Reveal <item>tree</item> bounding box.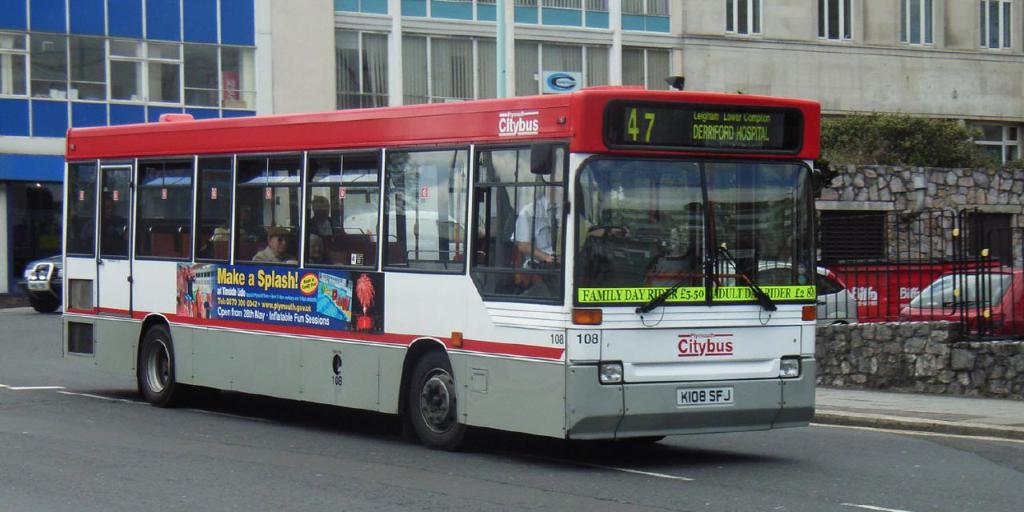
Revealed: <bbox>813, 111, 987, 158</bbox>.
